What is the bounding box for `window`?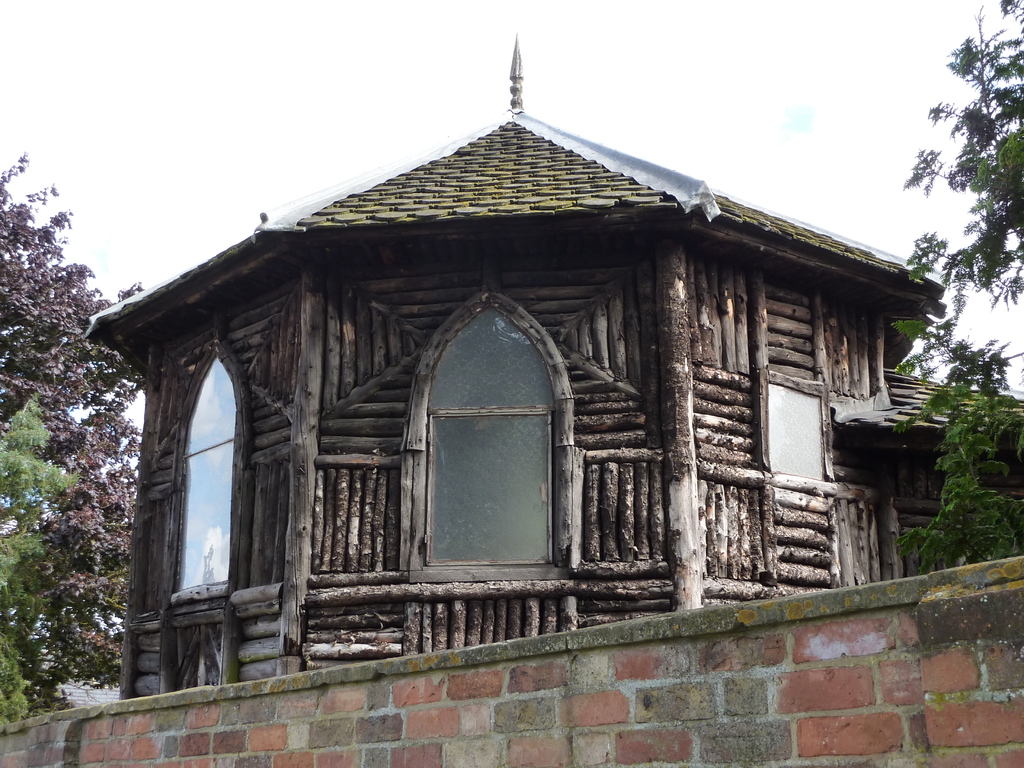
detection(768, 376, 831, 481).
